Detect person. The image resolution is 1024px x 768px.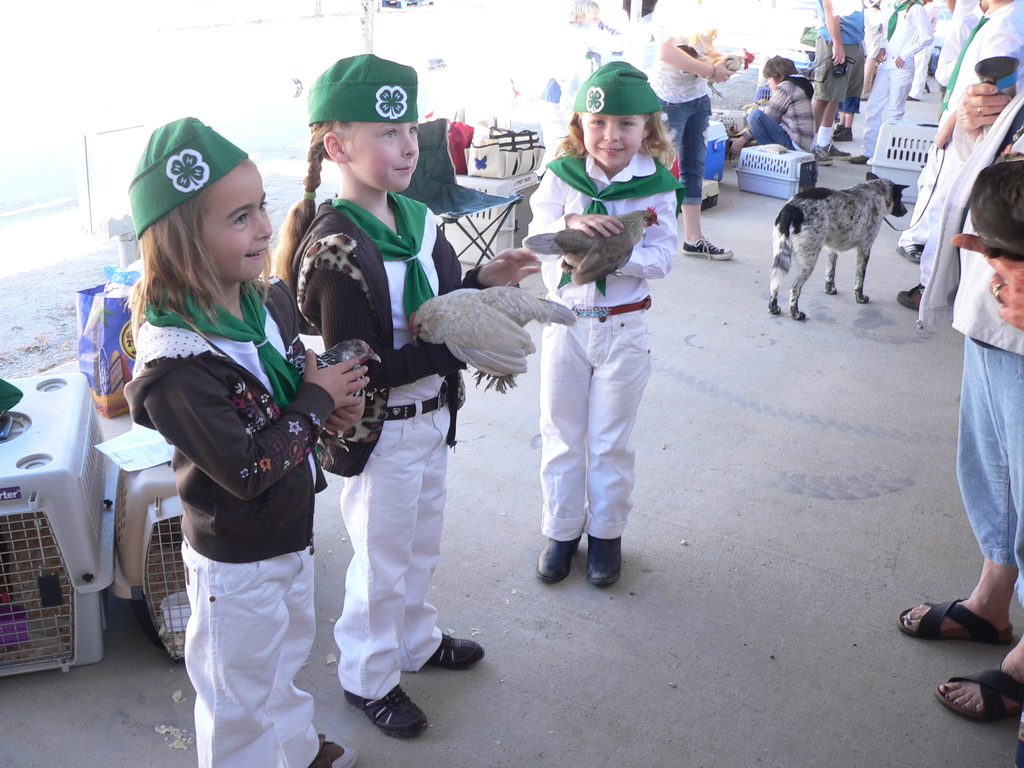
pyautogui.locateOnScreen(521, 57, 691, 593).
